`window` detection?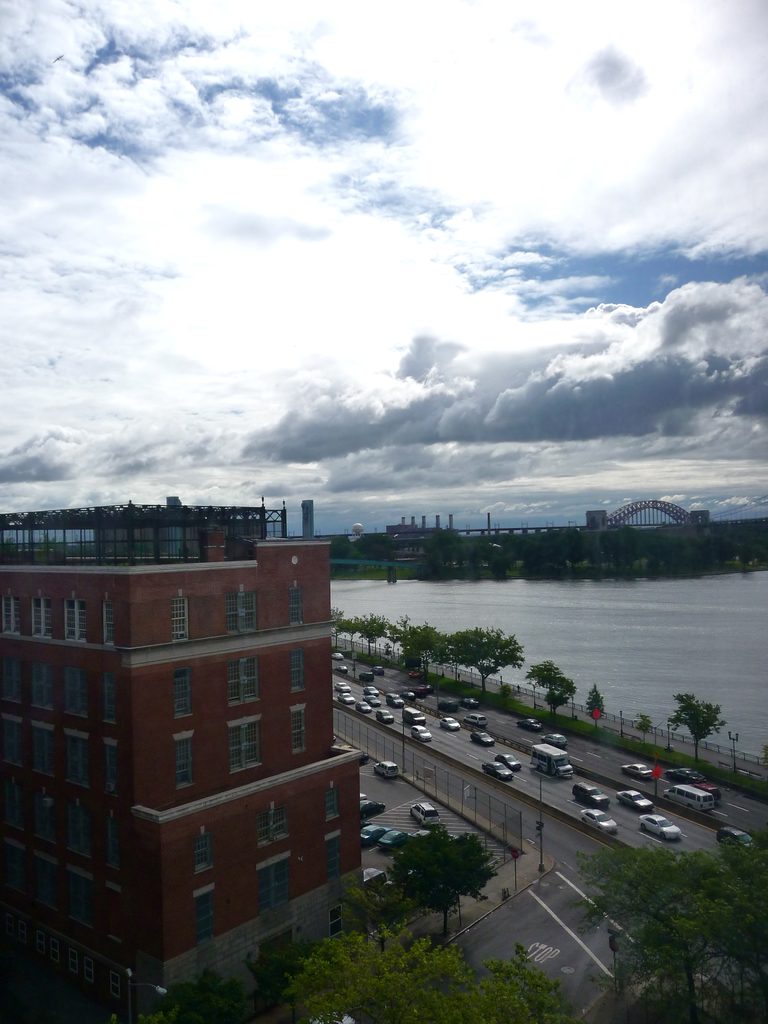
[102,602,111,644]
